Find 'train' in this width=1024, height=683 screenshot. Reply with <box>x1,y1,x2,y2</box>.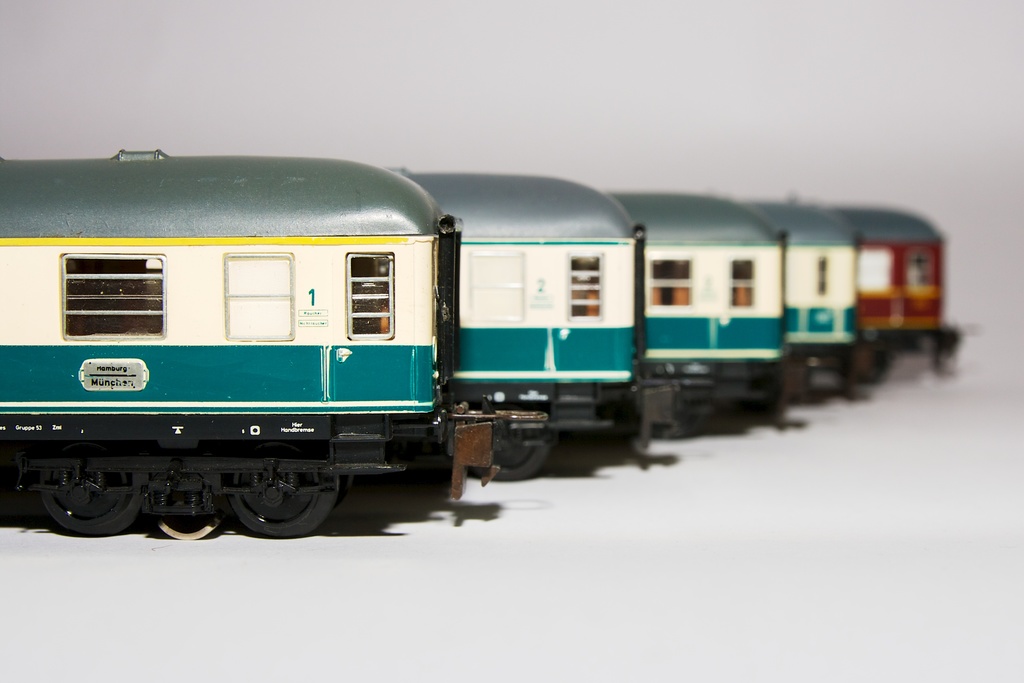
<box>834,204,959,391</box>.
